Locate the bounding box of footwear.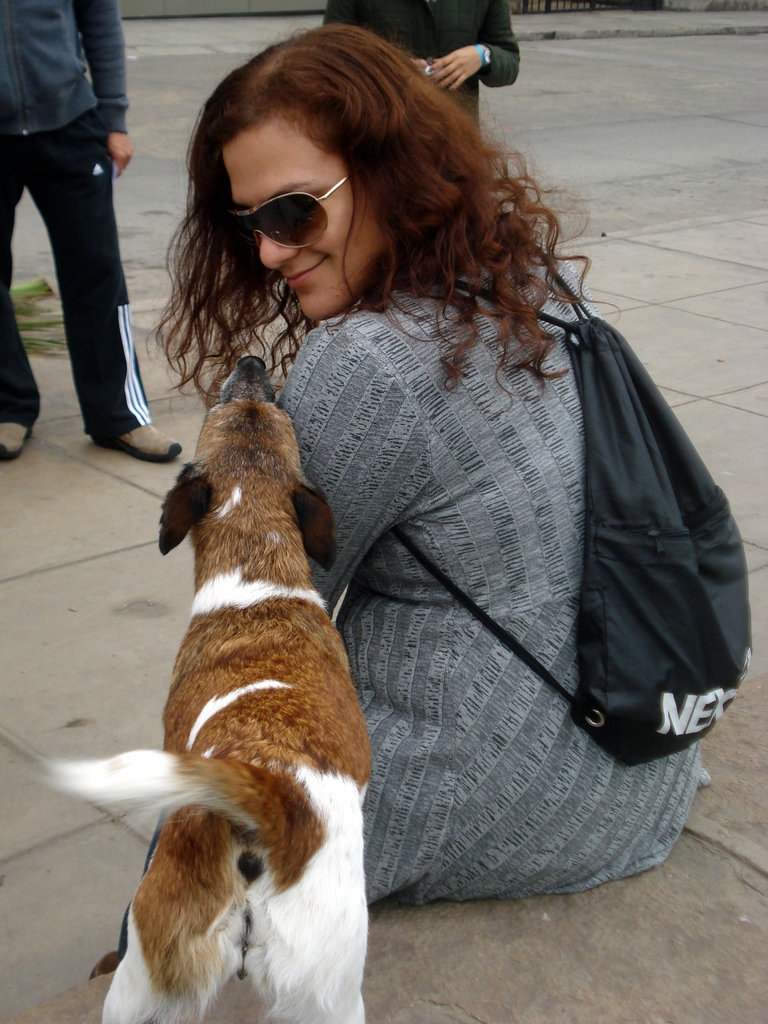
Bounding box: x1=84 y1=410 x2=189 y2=467.
